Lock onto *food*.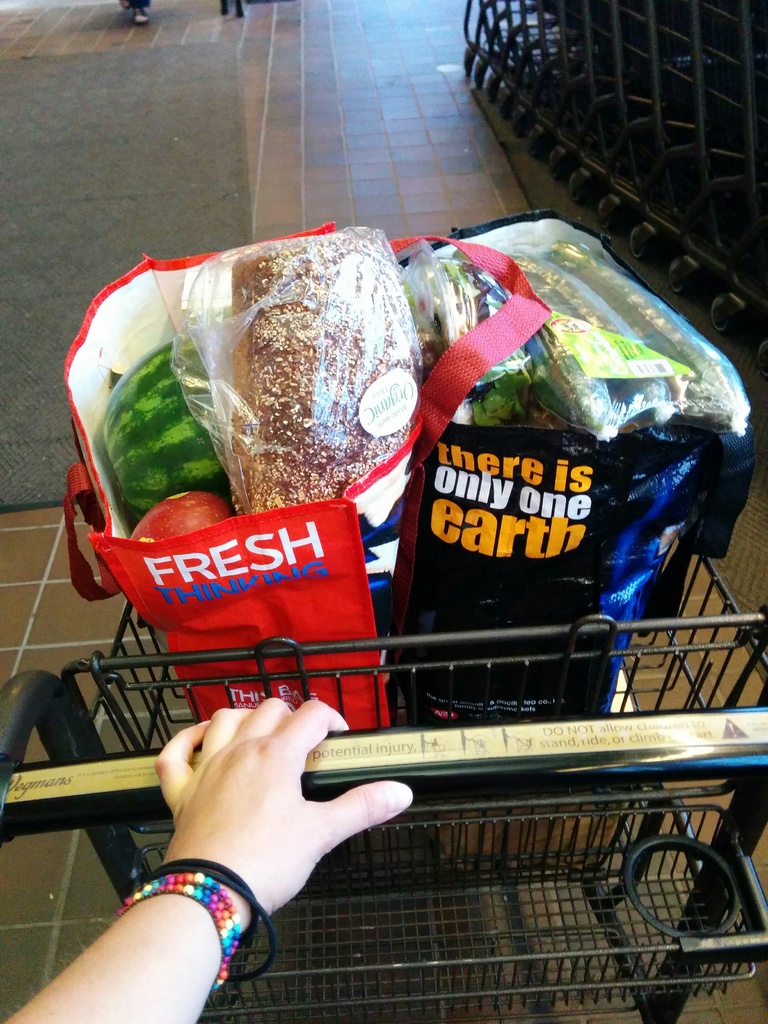
Locked: bbox=(434, 240, 754, 442).
